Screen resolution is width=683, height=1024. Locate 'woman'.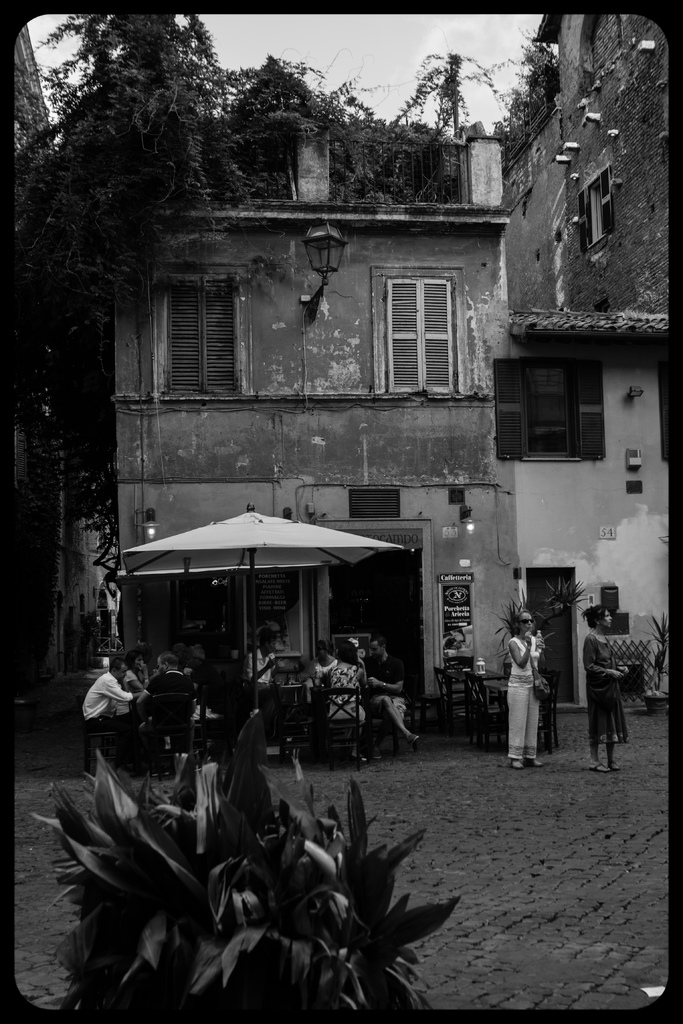
region(508, 616, 563, 774).
